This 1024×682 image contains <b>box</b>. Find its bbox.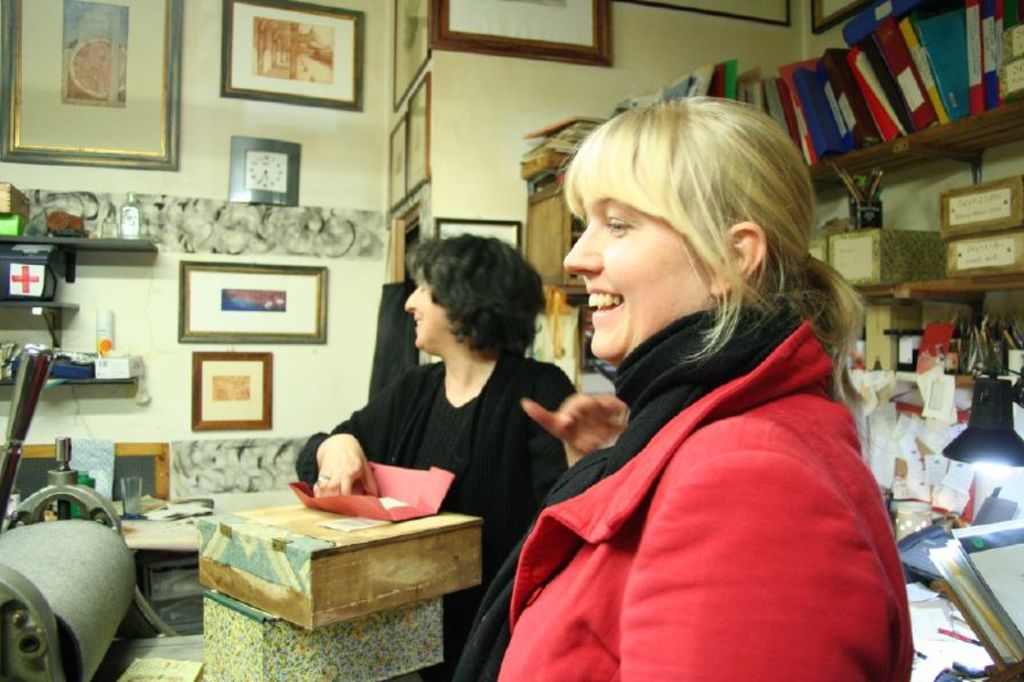
<box>801,238,823,261</box>.
